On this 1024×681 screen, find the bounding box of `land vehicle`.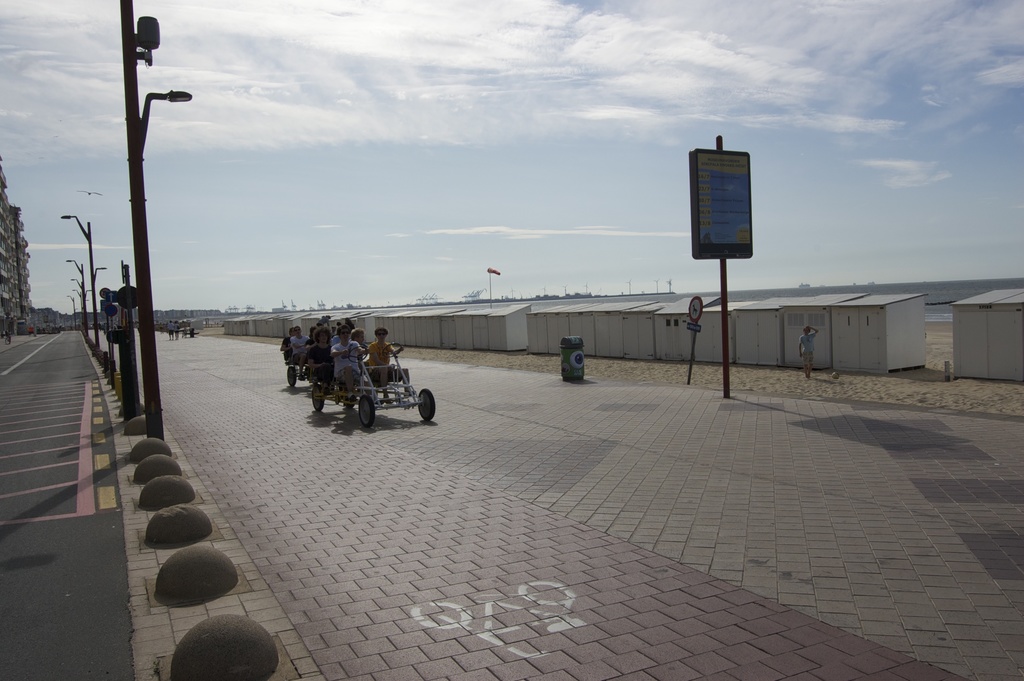
Bounding box: select_region(284, 334, 438, 428).
